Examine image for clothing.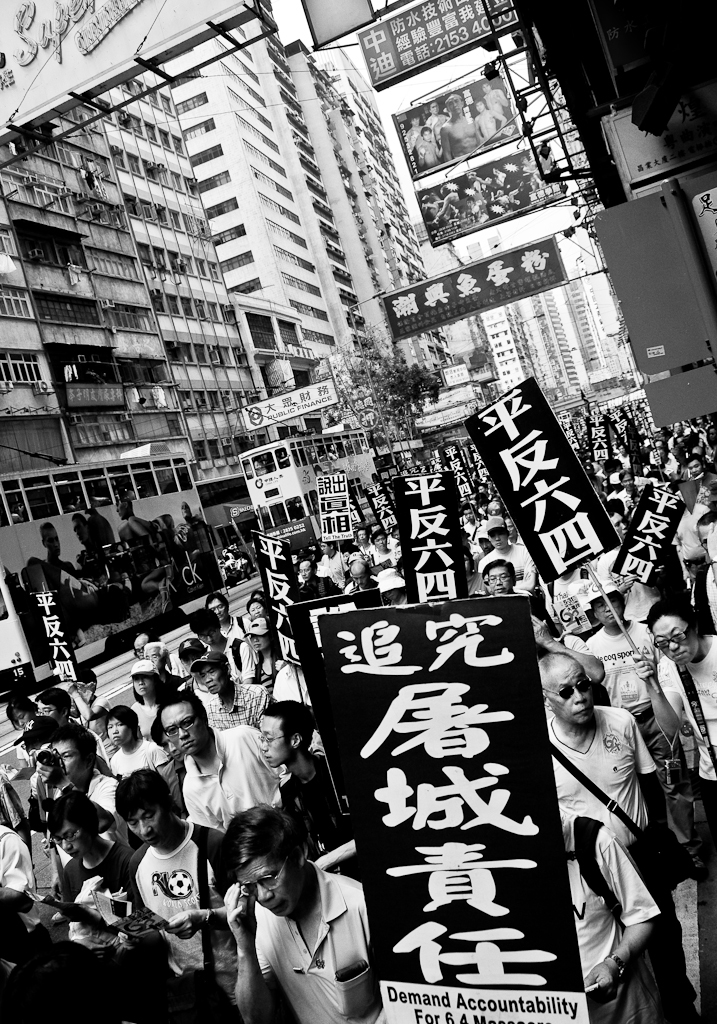
Examination result: Rect(80, 773, 123, 828).
